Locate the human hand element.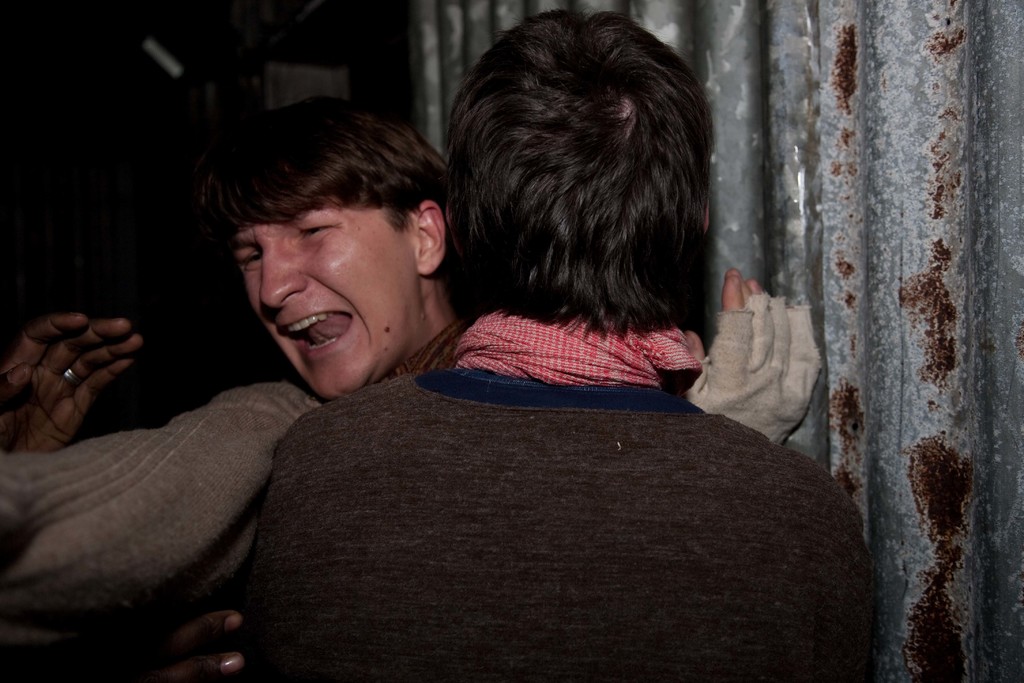
Element bbox: <region>11, 299, 150, 441</region>.
